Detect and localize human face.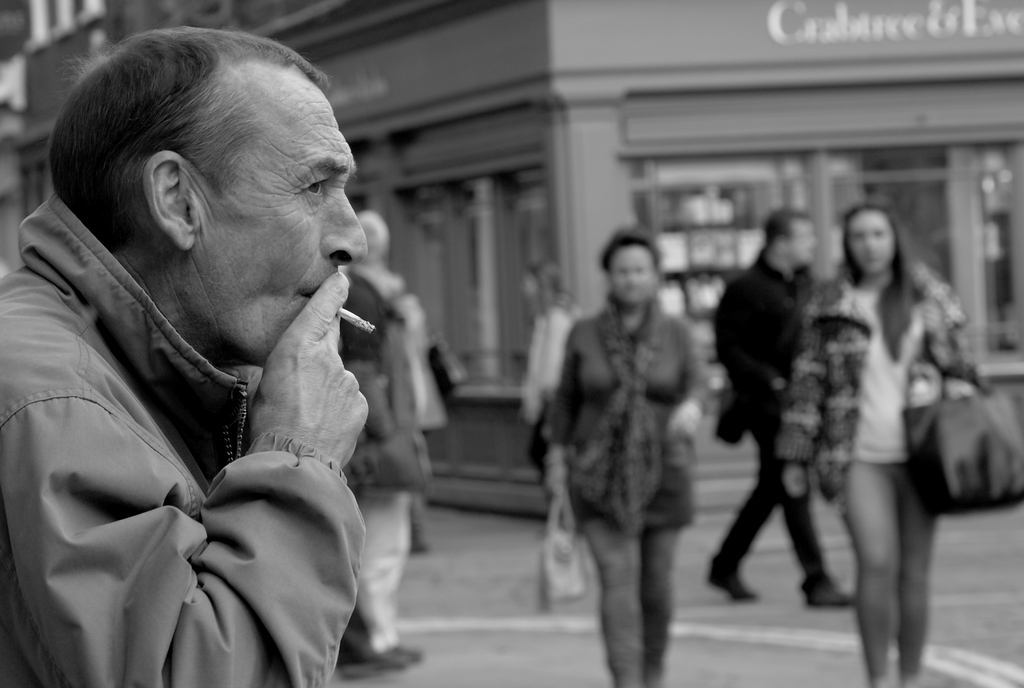
Localized at pyautogui.locateOnScreen(609, 247, 654, 303).
